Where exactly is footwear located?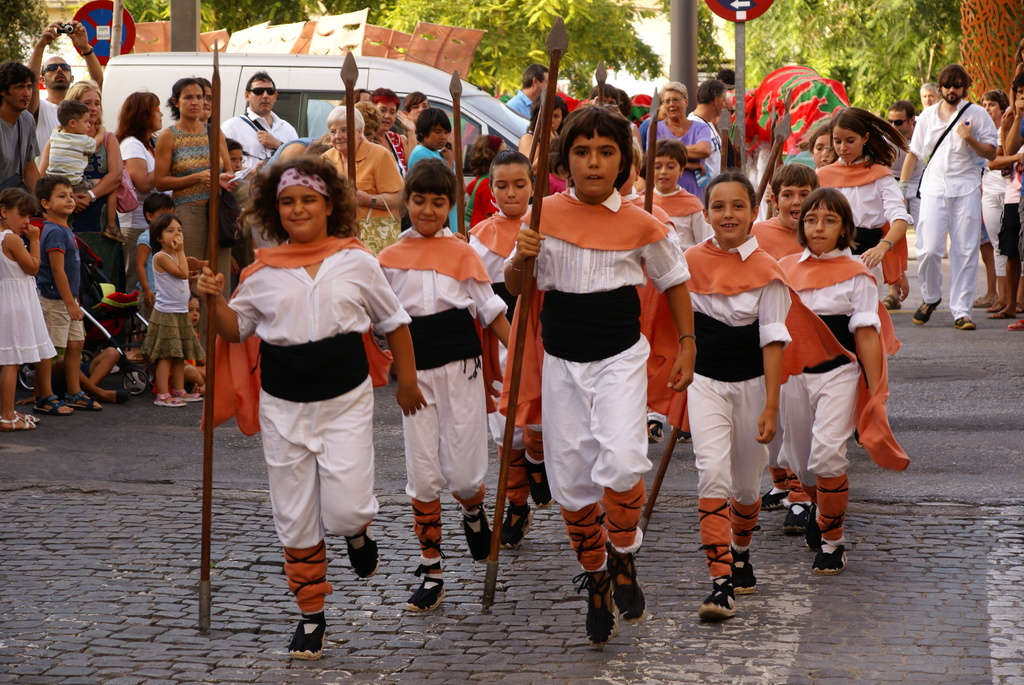
Its bounding box is detection(573, 569, 616, 655).
